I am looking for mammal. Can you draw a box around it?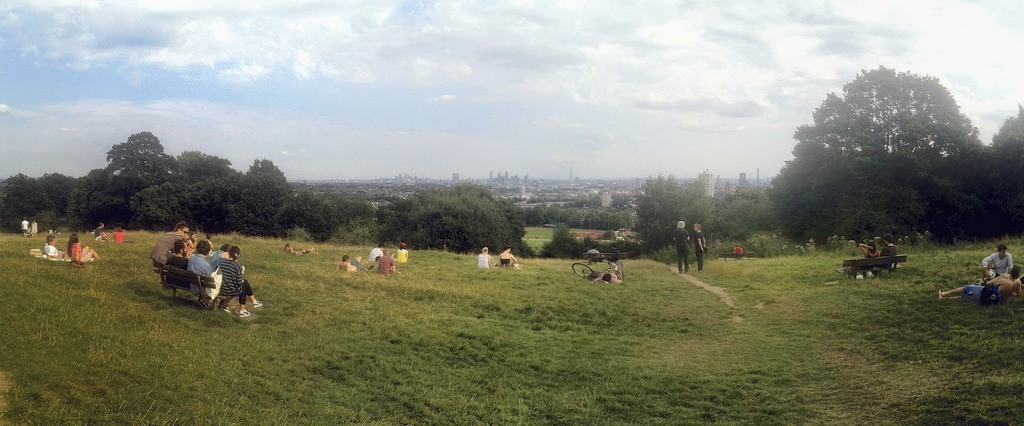
Sure, the bounding box is [497, 246, 514, 267].
